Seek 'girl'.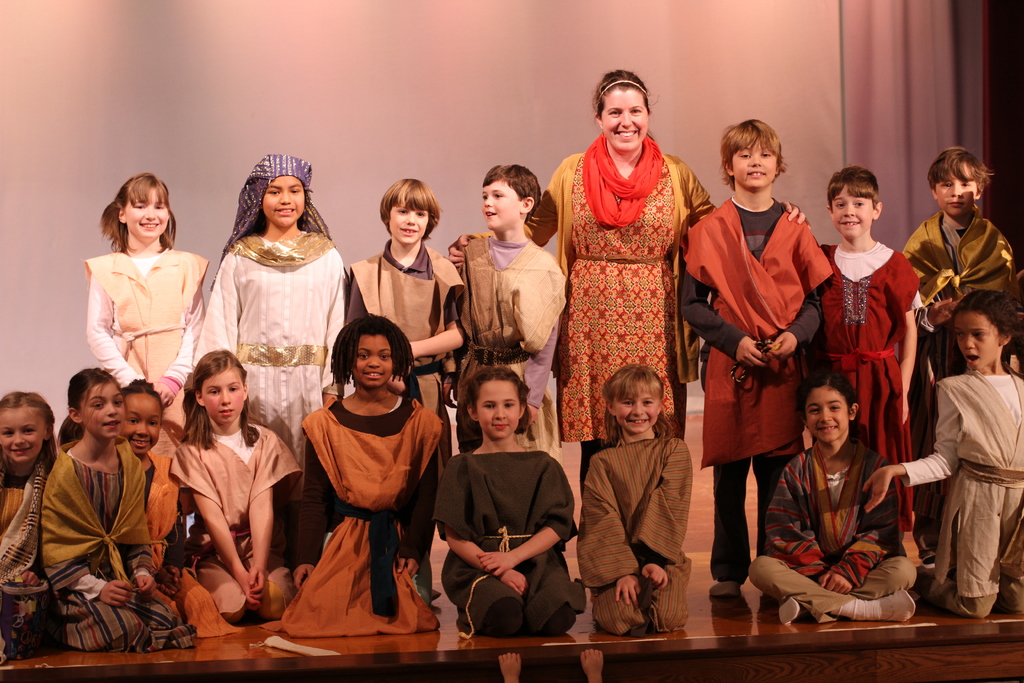
crop(85, 172, 210, 465).
